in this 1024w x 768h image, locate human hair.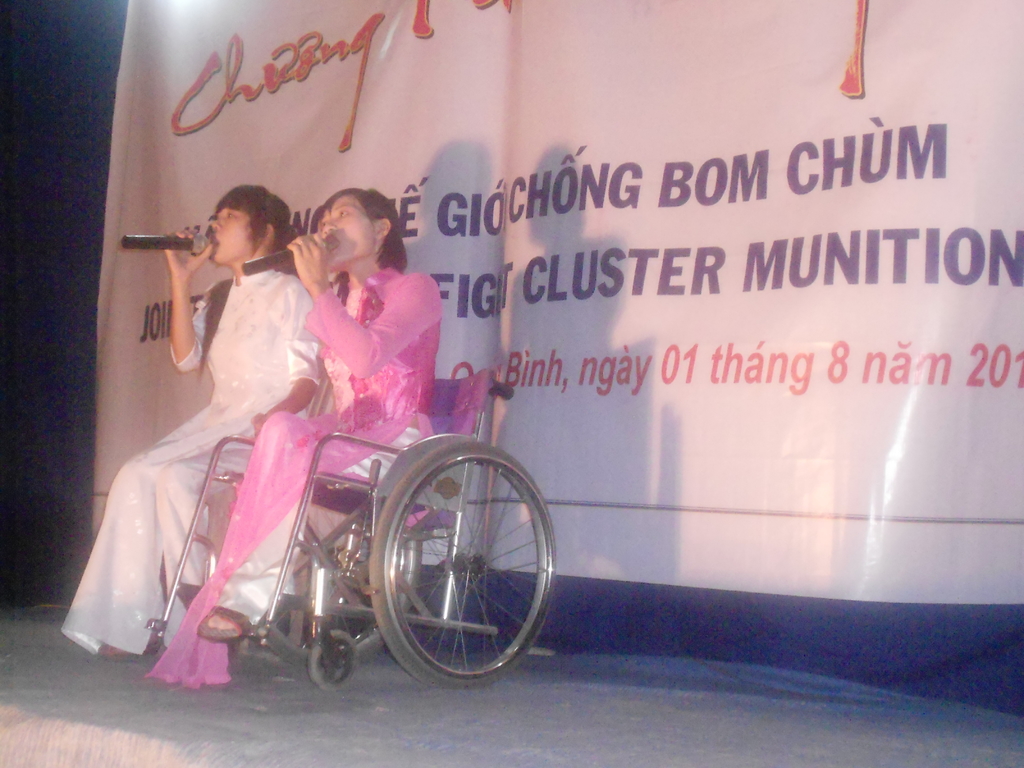
Bounding box: bbox=(214, 187, 291, 256).
